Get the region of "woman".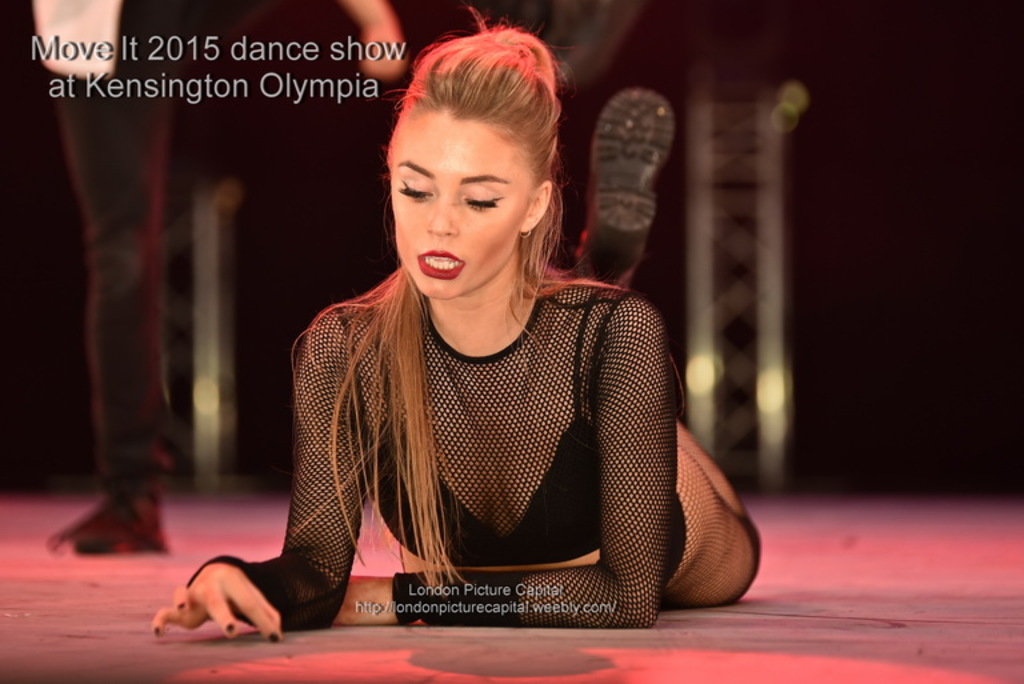
{"left": 188, "top": 37, "right": 703, "bottom": 661}.
